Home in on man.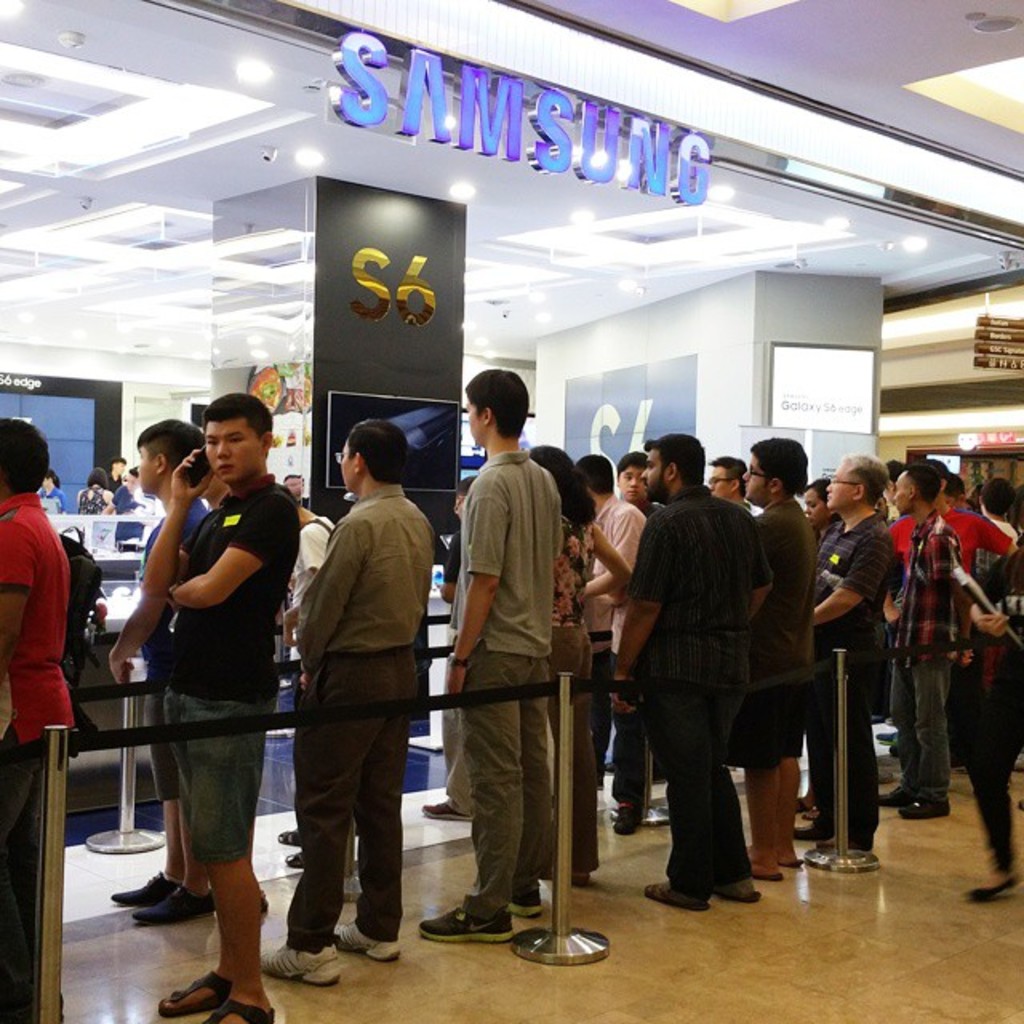
Homed in at 280/466/306/488.
